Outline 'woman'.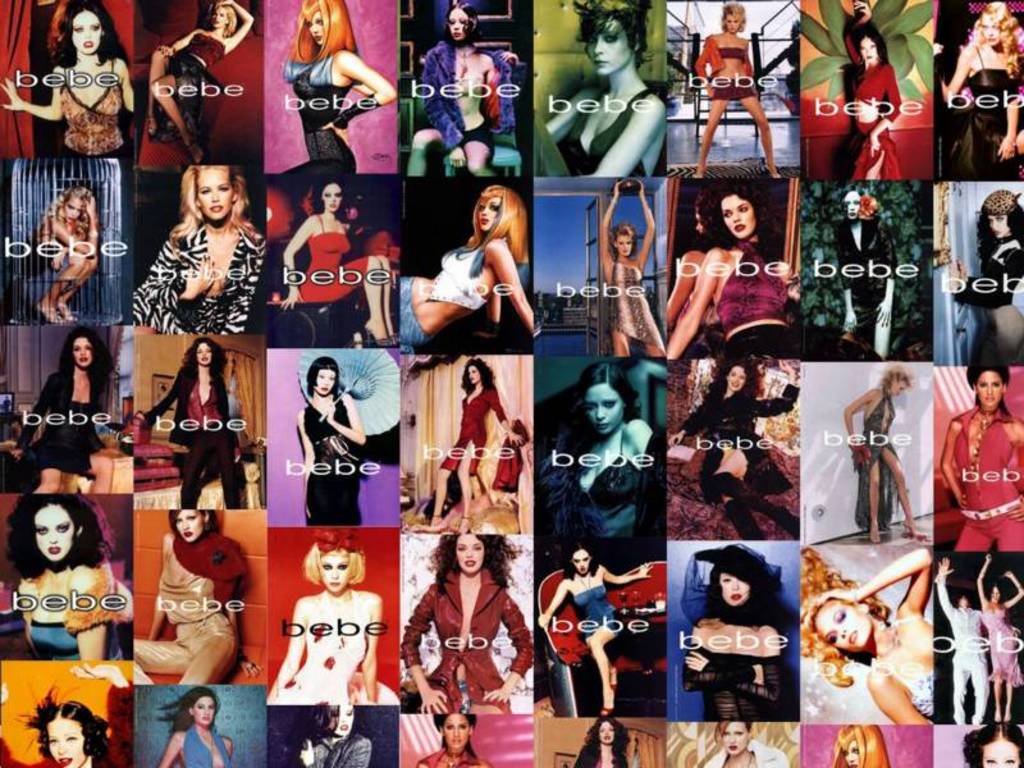
Outline: box=[0, 0, 131, 154].
